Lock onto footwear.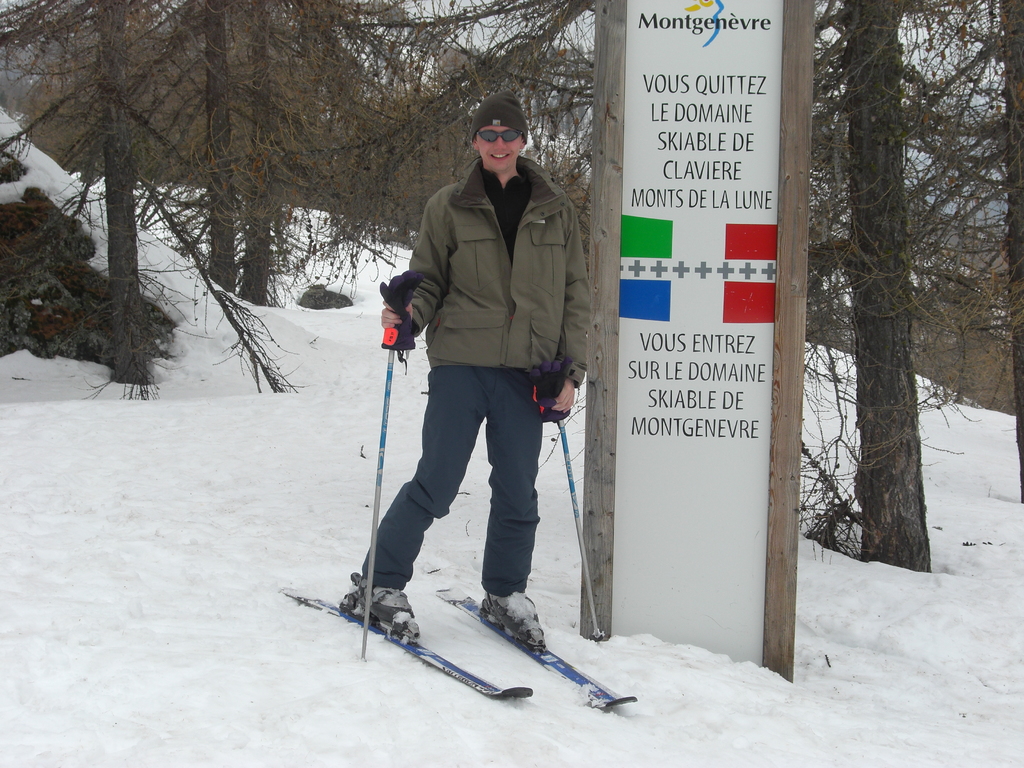
Locked: (336,572,421,645).
